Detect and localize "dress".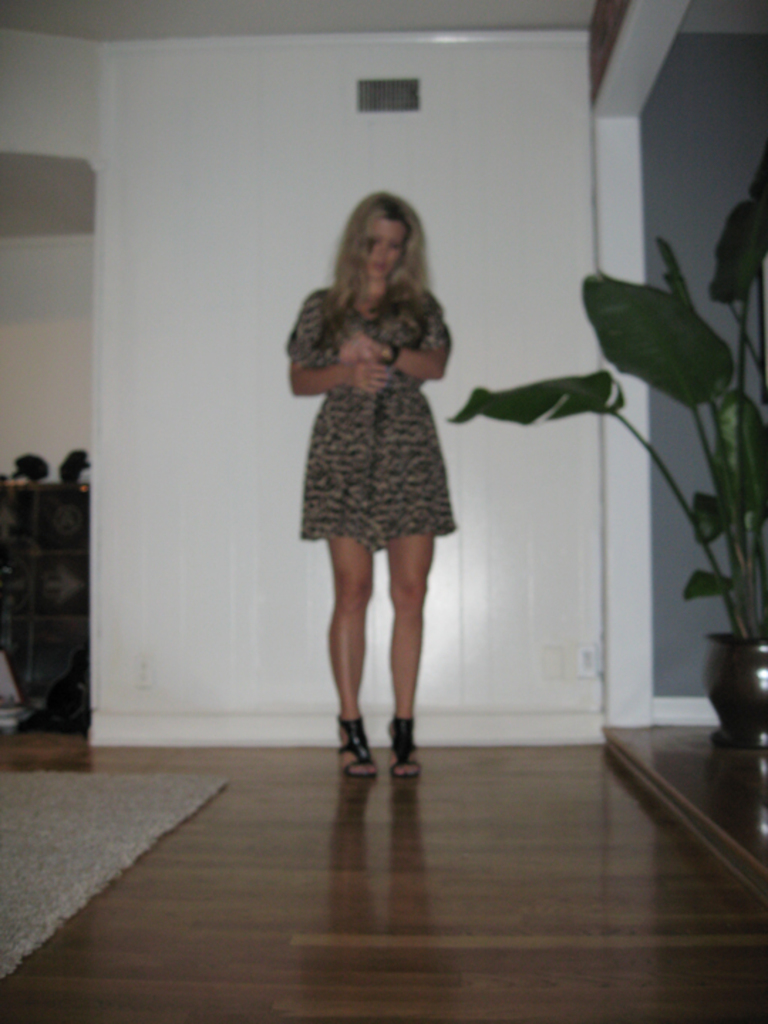
Localized at 277,280,457,558.
